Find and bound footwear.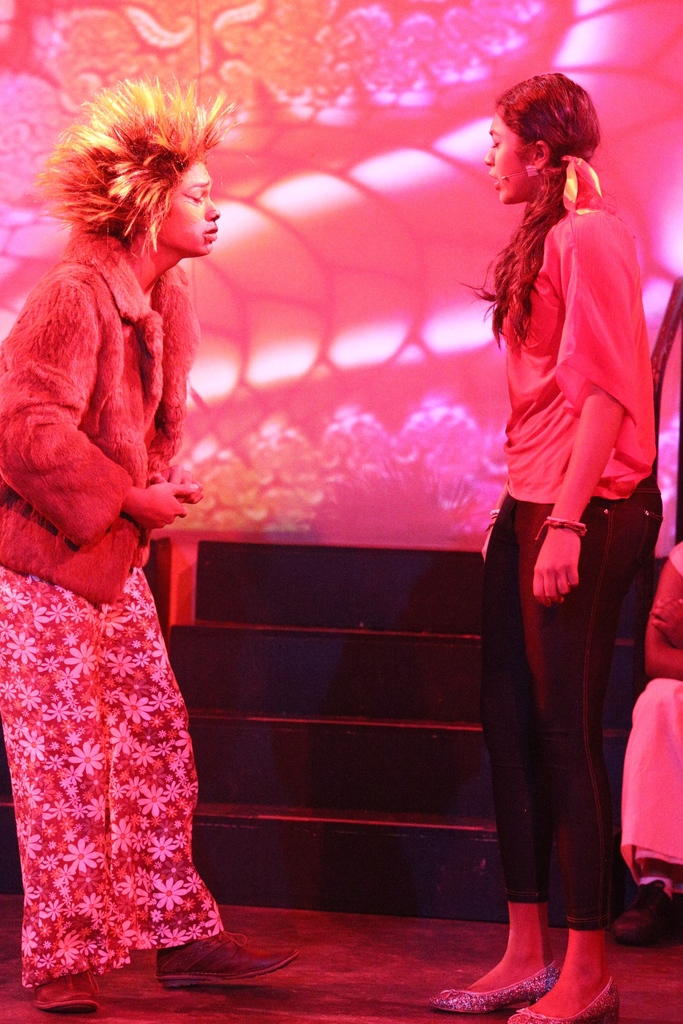
Bound: (x1=33, y1=961, x2=124, y2=1012).
